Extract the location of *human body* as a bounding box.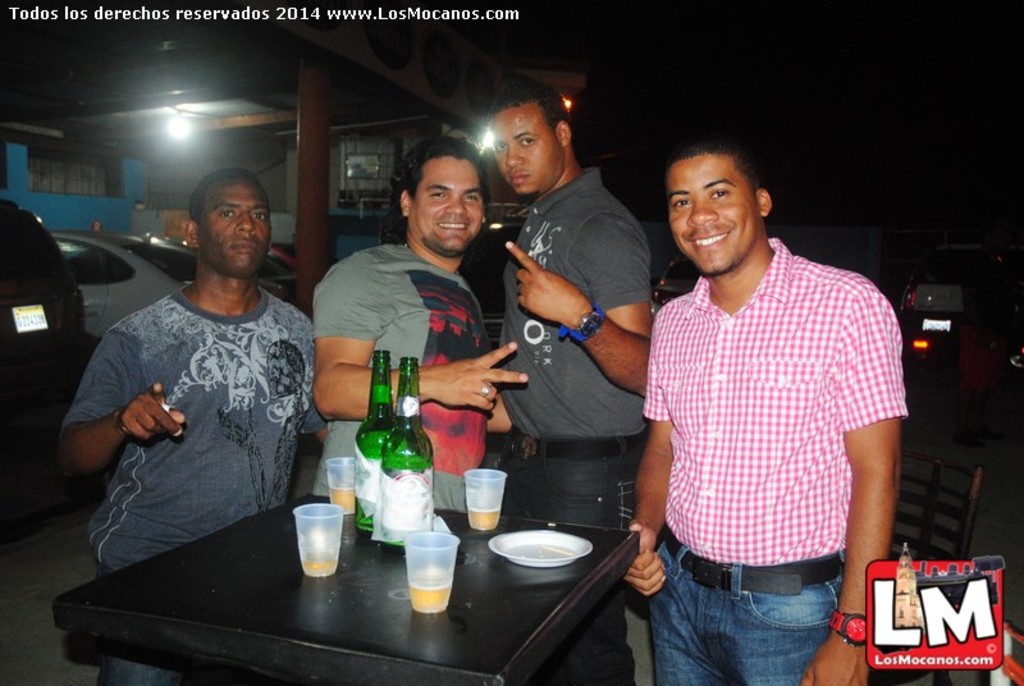
bbox(489, 76, 662, 491).
